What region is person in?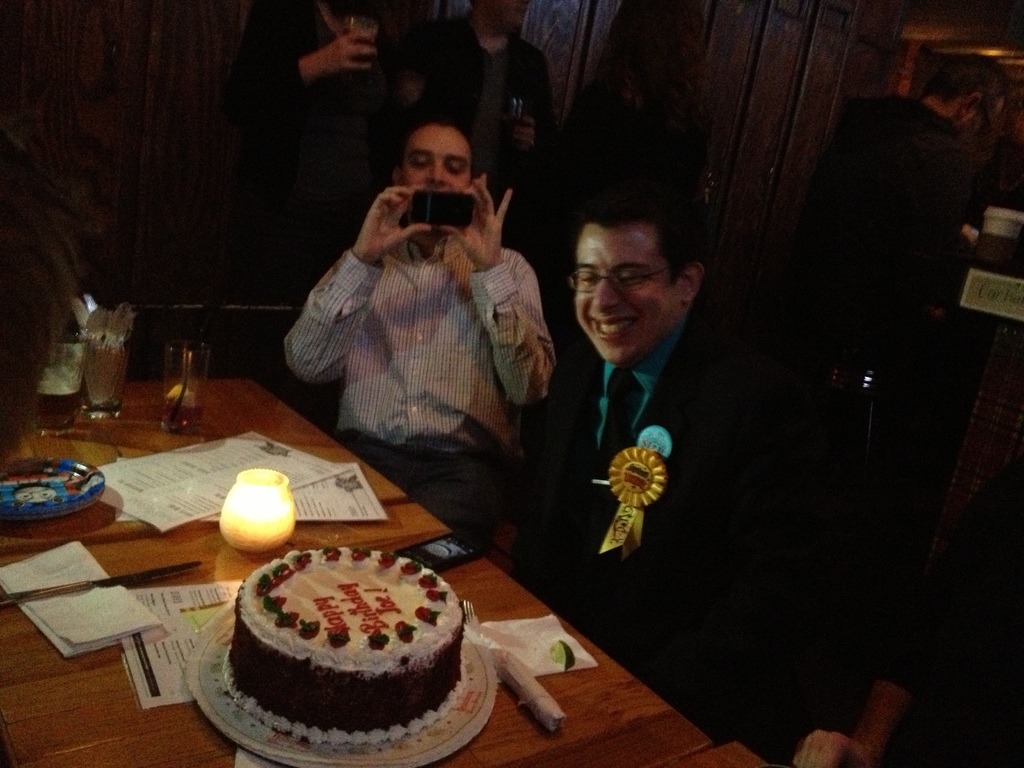
select_region(284, 99, 566, 570).
